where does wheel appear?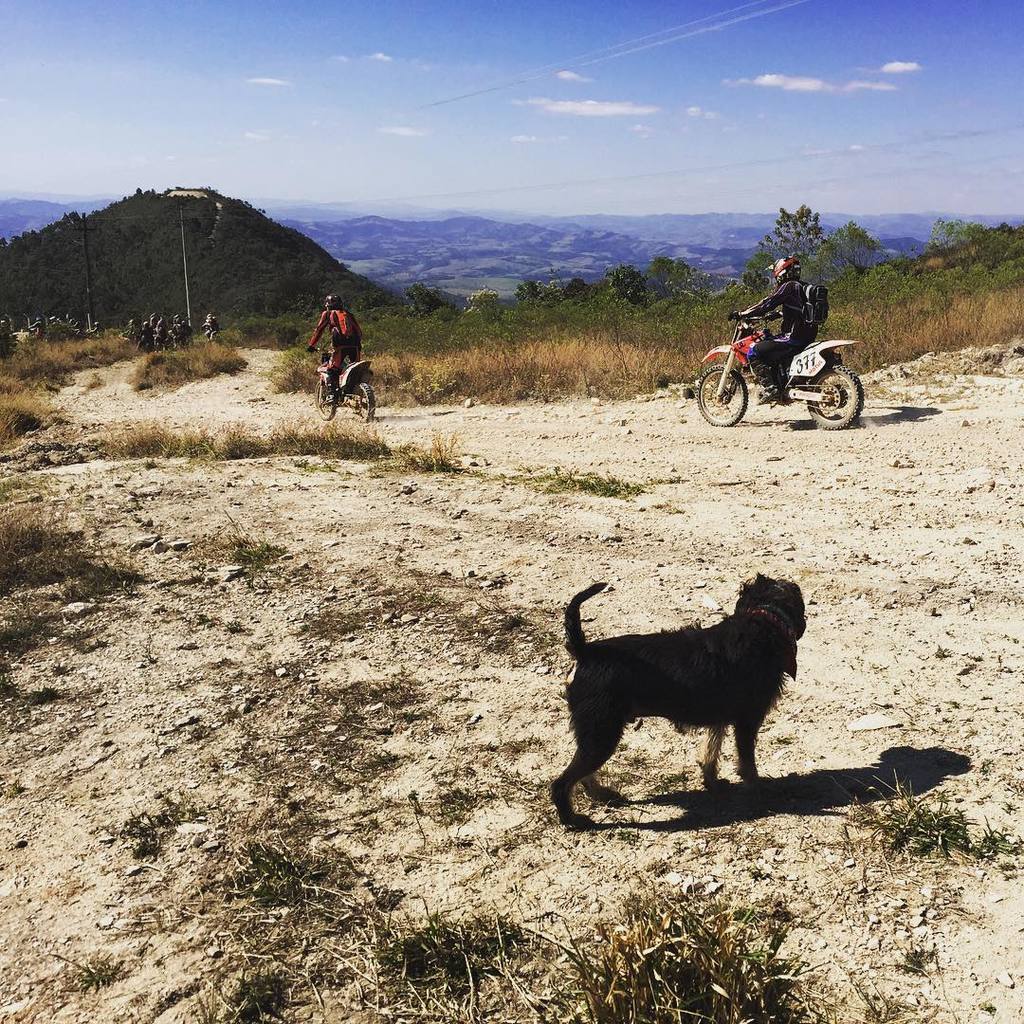
Appears at 811/368/865/427.
